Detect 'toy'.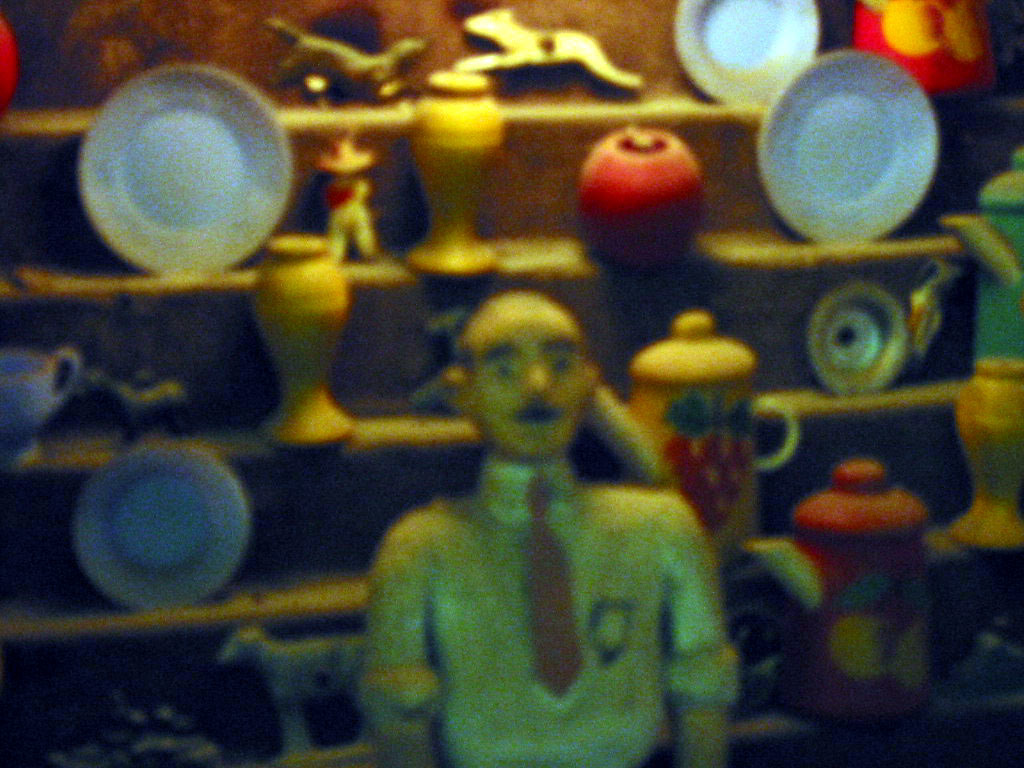
Detected at x1=76, y1=445, x2=245, y2=613.
